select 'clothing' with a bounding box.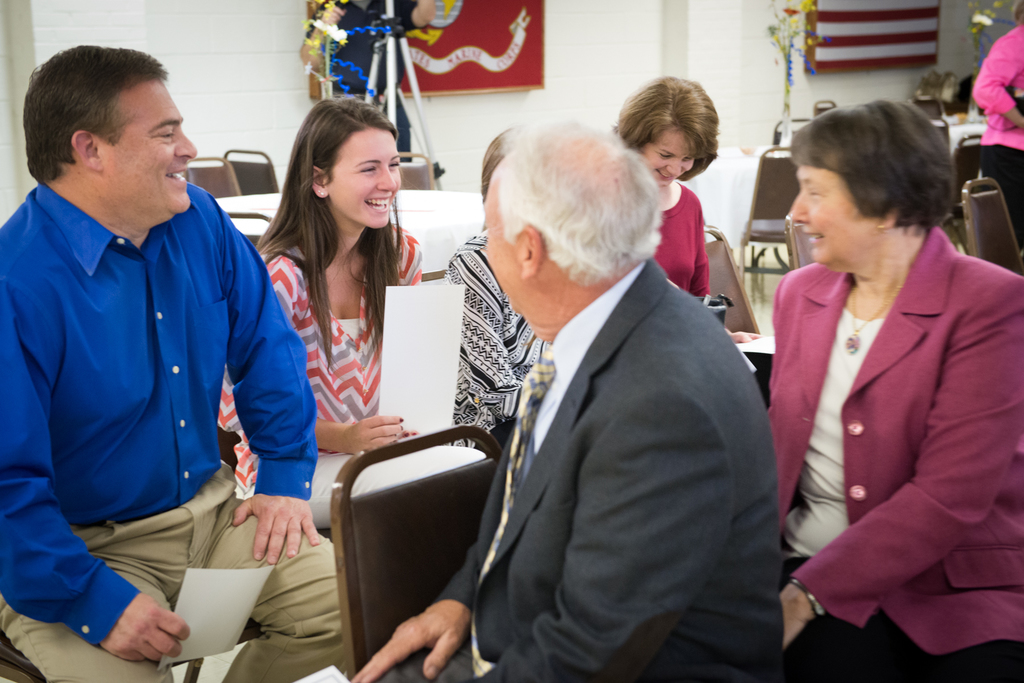
380, 243, 786, 682.
